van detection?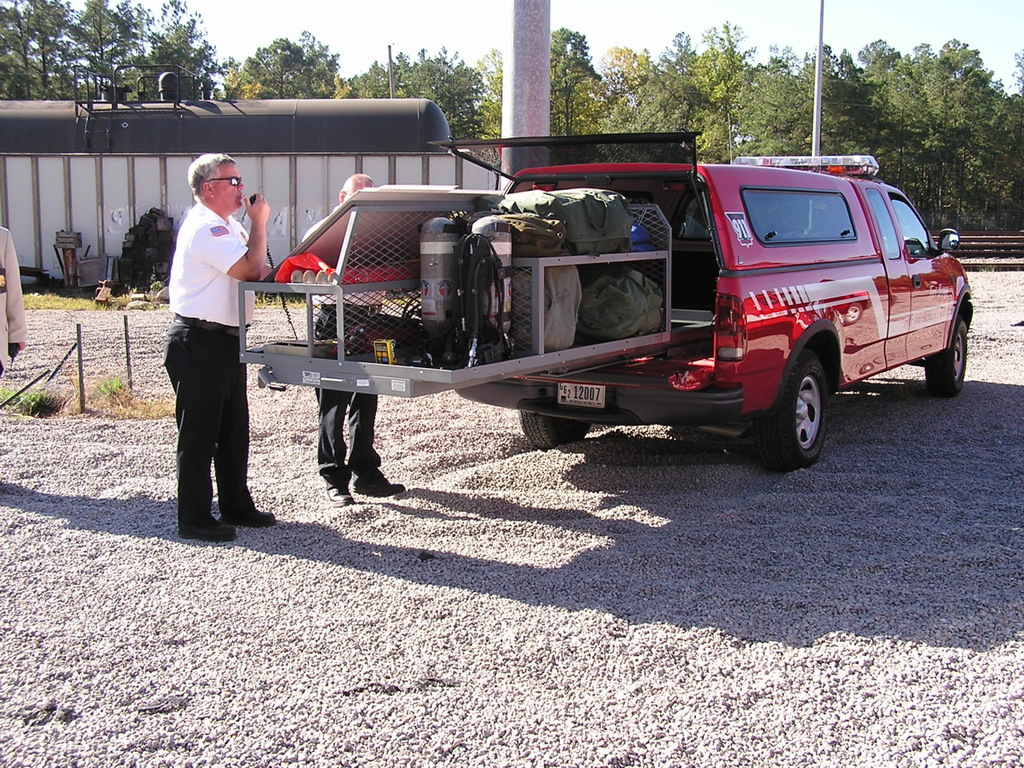
[430,127,978,475]
